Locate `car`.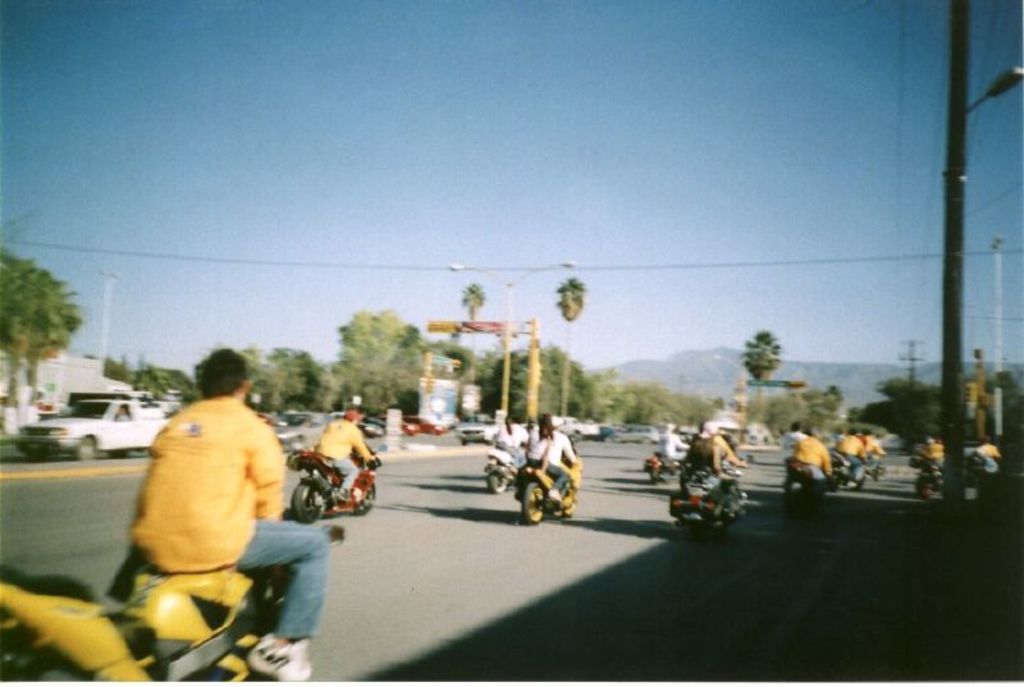
Bounding box: 453, 420, 494, 446.
